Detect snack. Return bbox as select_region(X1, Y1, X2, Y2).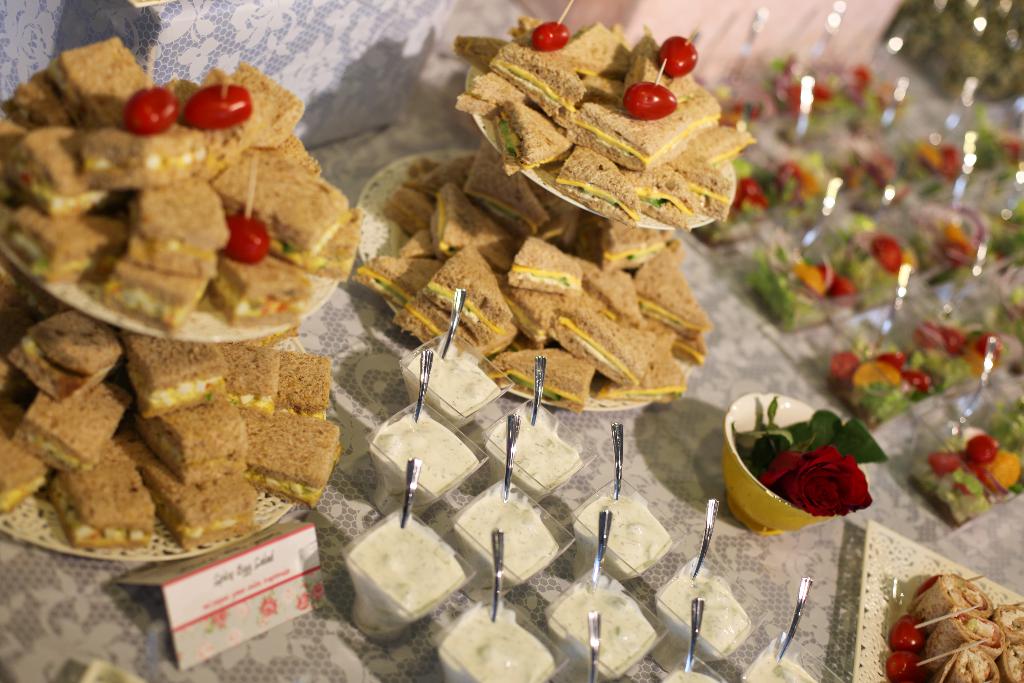
select_region(650, 551, 755, 673).
